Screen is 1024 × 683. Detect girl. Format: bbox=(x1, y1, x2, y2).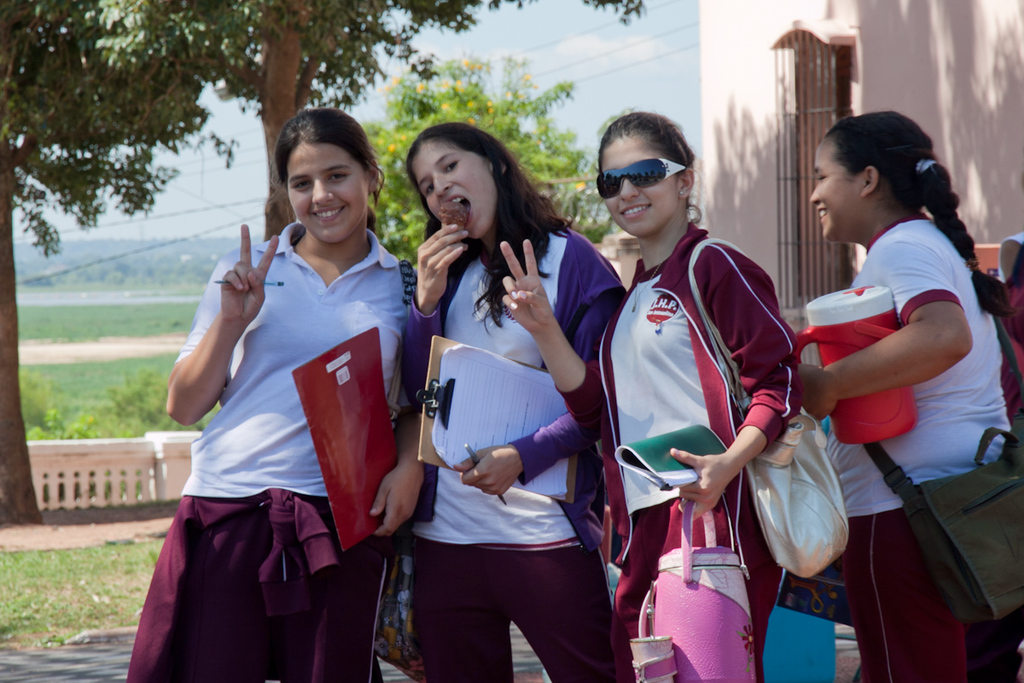
bbox=(799, 114, 1023, 682).
